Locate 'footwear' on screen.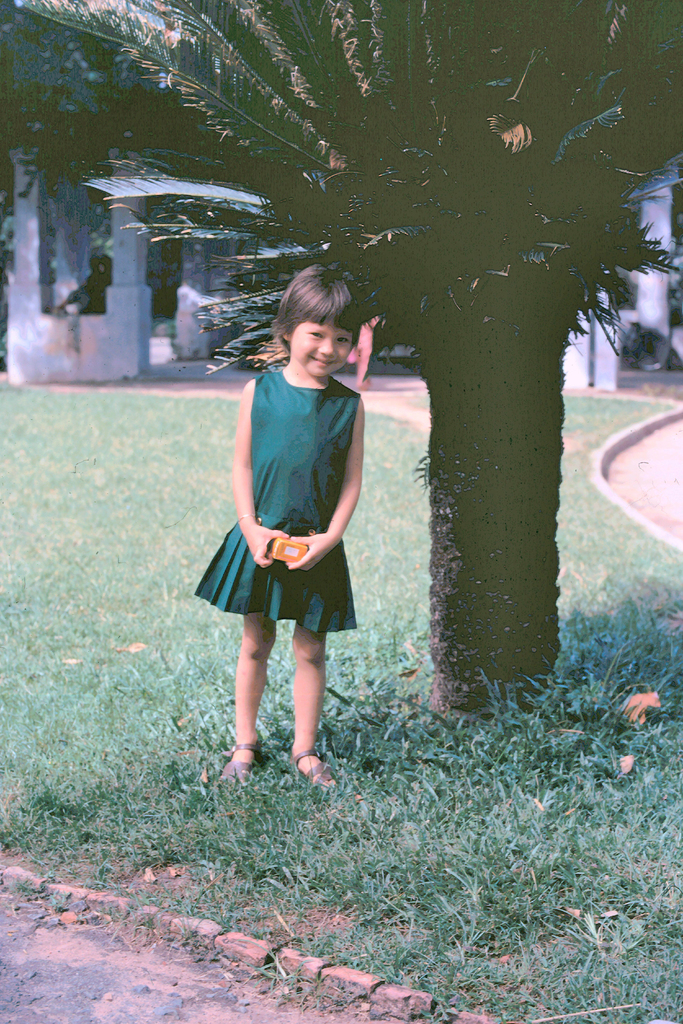
On screen at {"left": 220, "top": 738, "right": 265, "bottom": 792}.
